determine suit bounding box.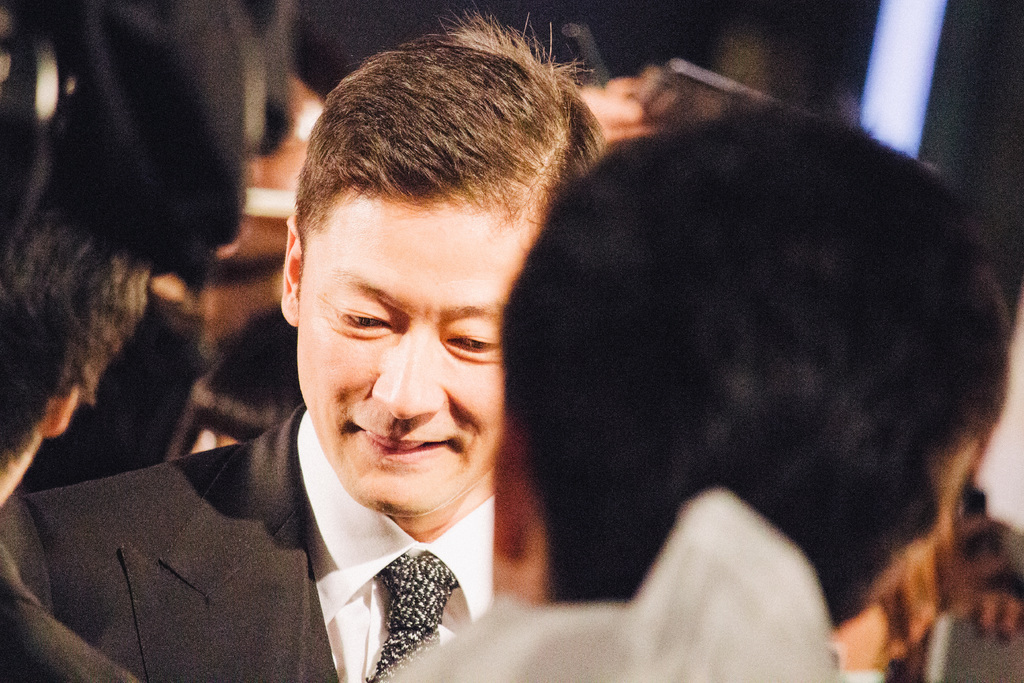
Determined: 20 402 334 682.
